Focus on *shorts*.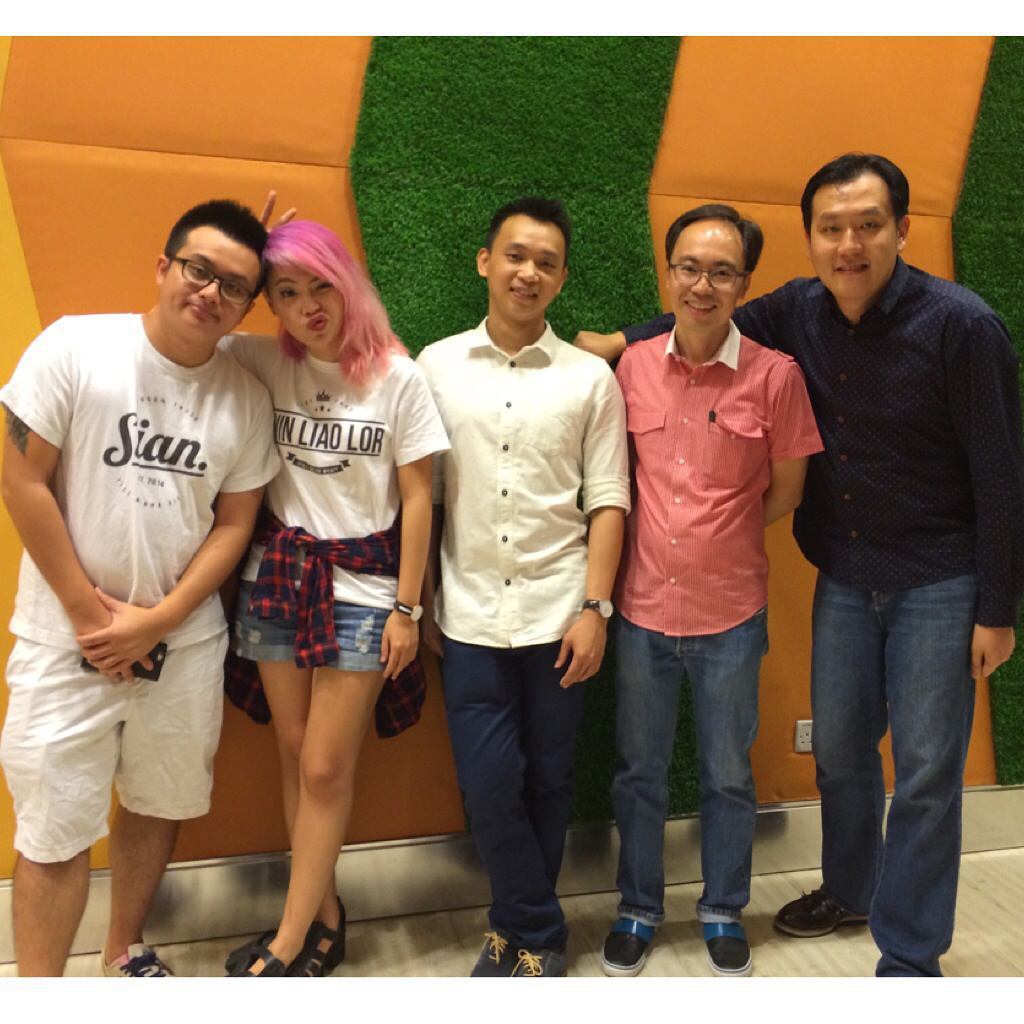
Focused at crop(0, 630, 231, 866).
